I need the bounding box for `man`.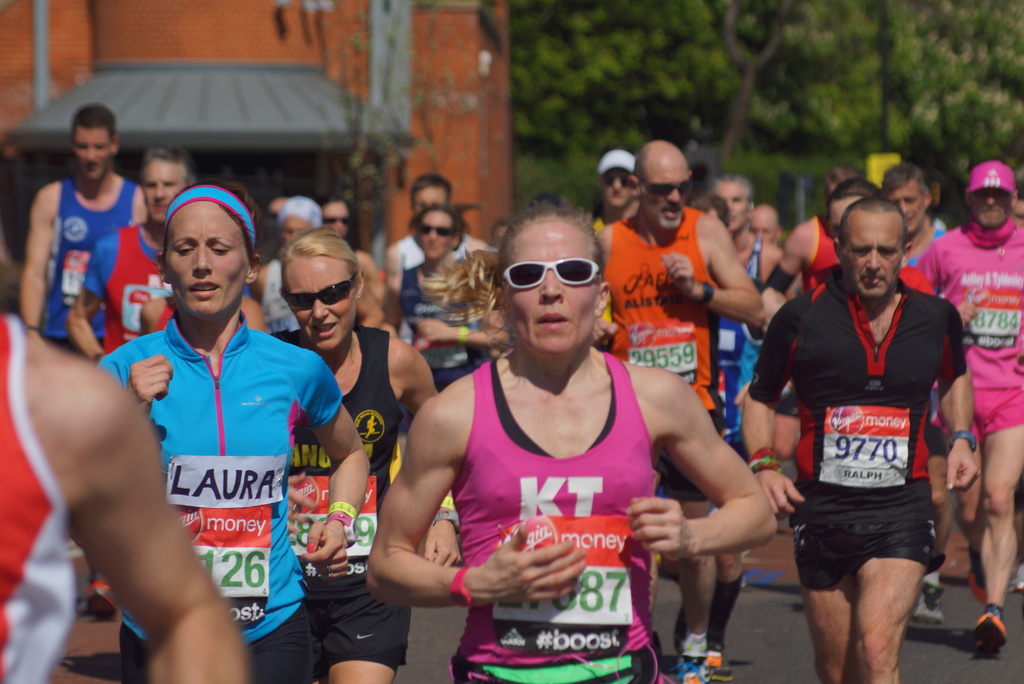
Here it is: 740:193:979:683.
